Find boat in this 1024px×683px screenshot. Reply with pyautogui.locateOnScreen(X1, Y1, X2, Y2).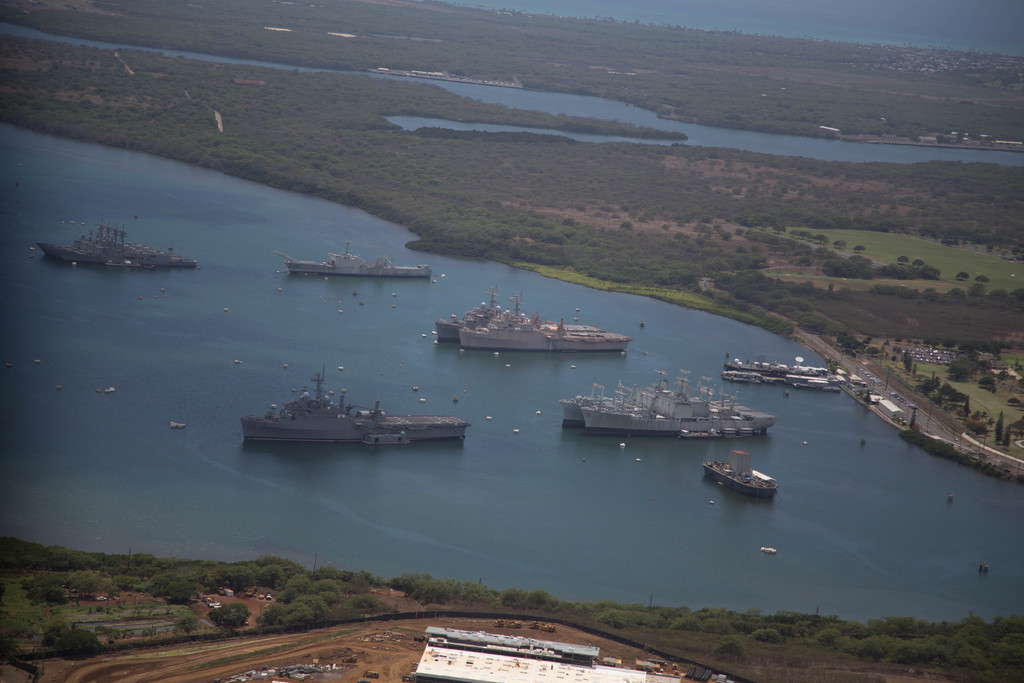
pyautogui.locateOnScreen(433, 338, 437, 343).
